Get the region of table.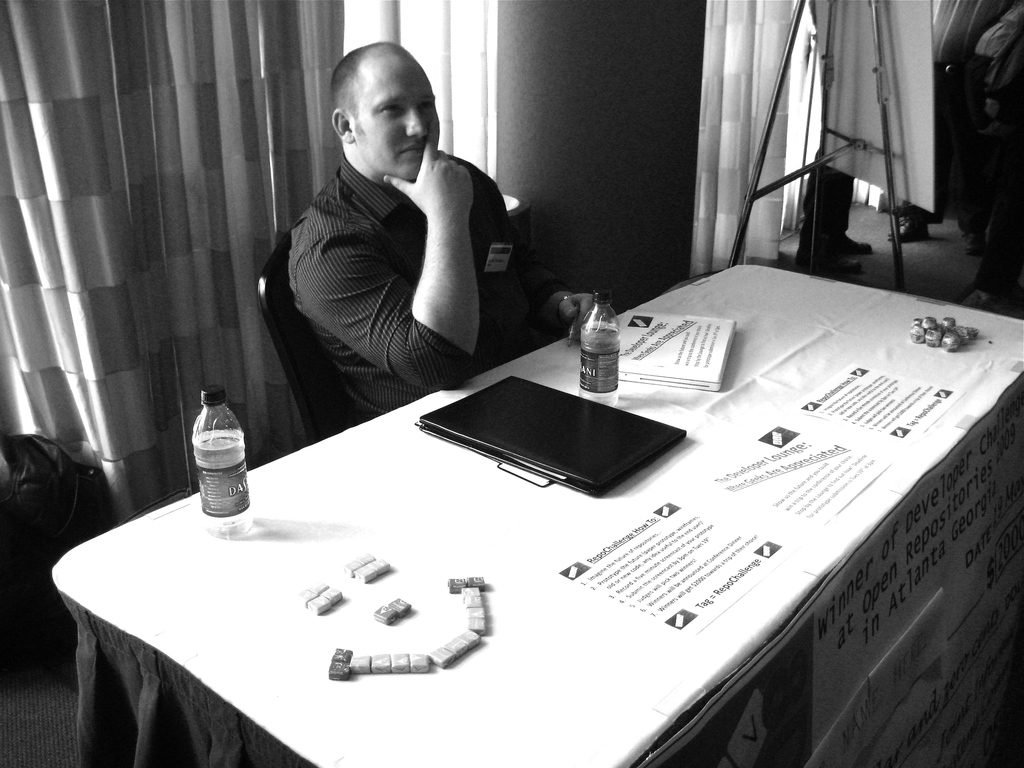
rect(94, 262, 1008, 767).
